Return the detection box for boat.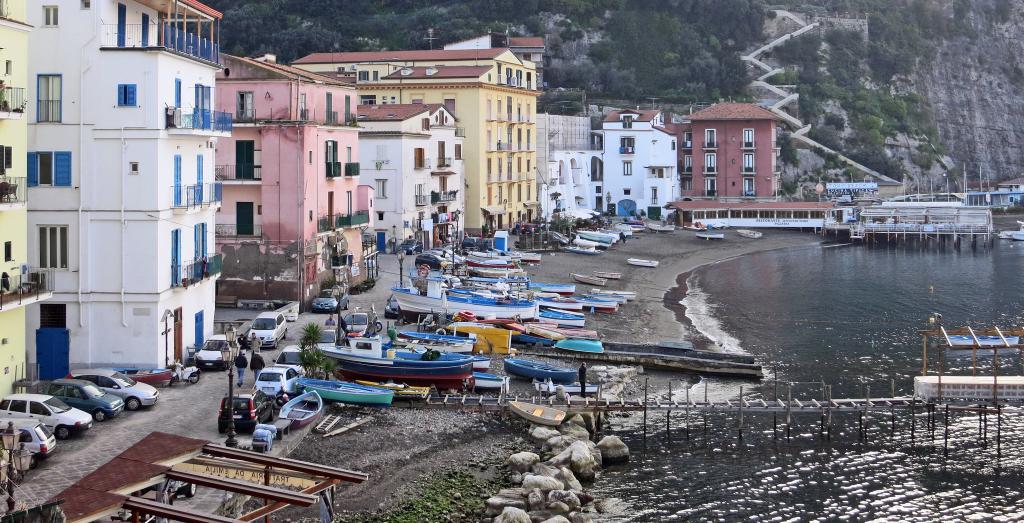
Rect(504, 401, 566, 425).
